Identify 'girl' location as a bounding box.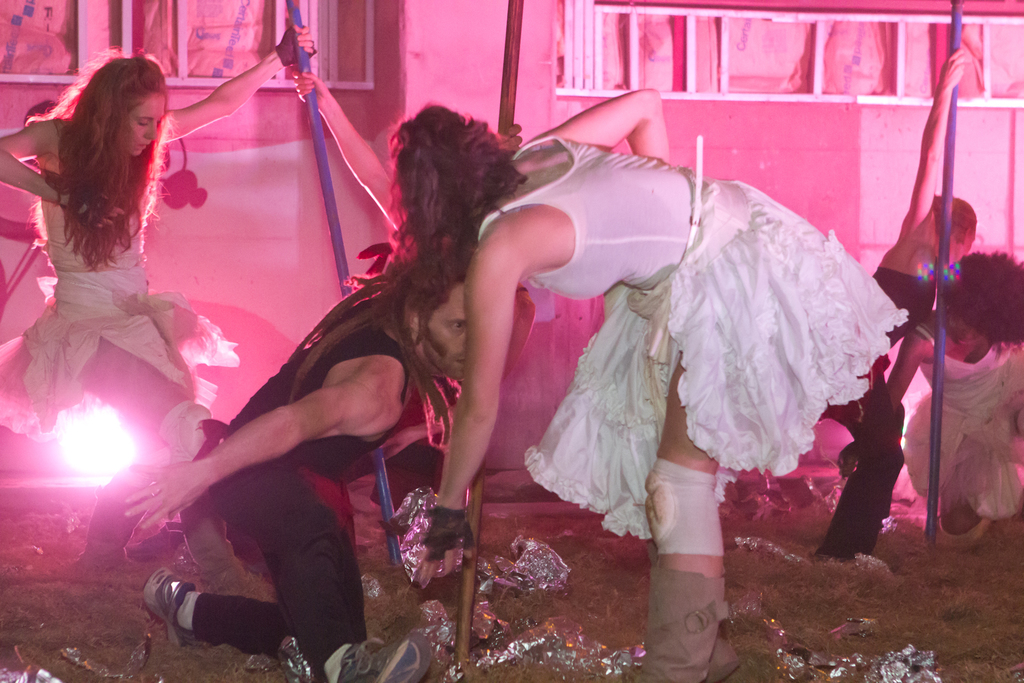
[x1=0, y1=22, x2=321, y2=597].
